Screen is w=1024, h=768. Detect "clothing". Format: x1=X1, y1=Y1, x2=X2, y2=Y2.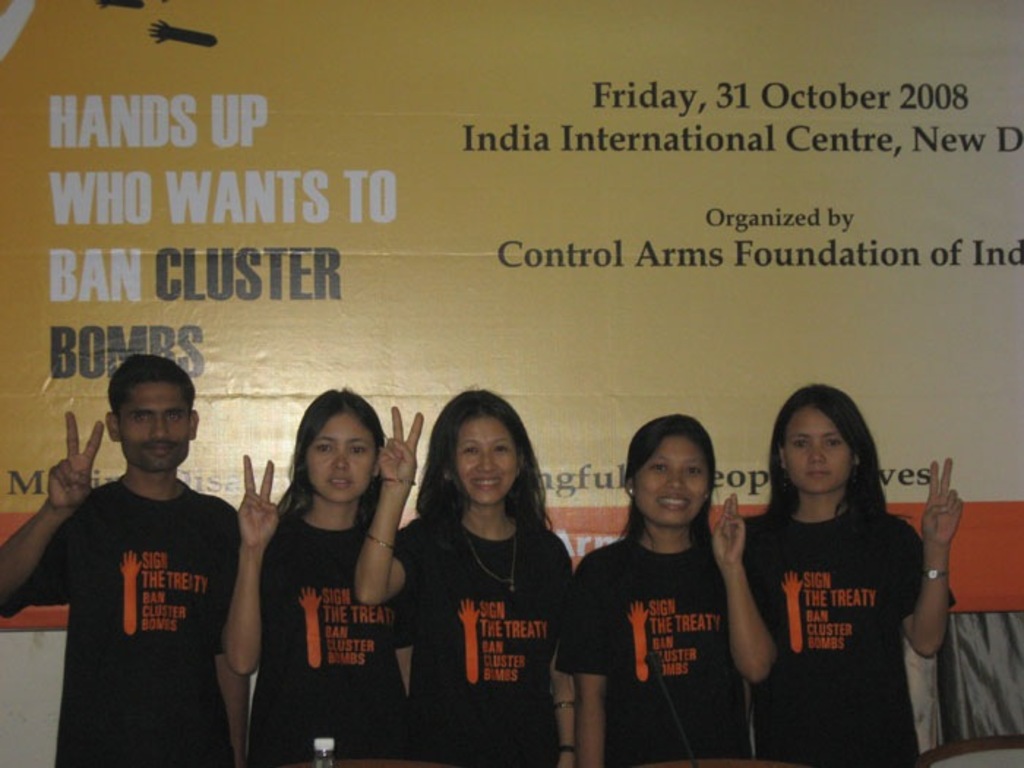
x1=745, y1=505, x2=952, y2=765.
